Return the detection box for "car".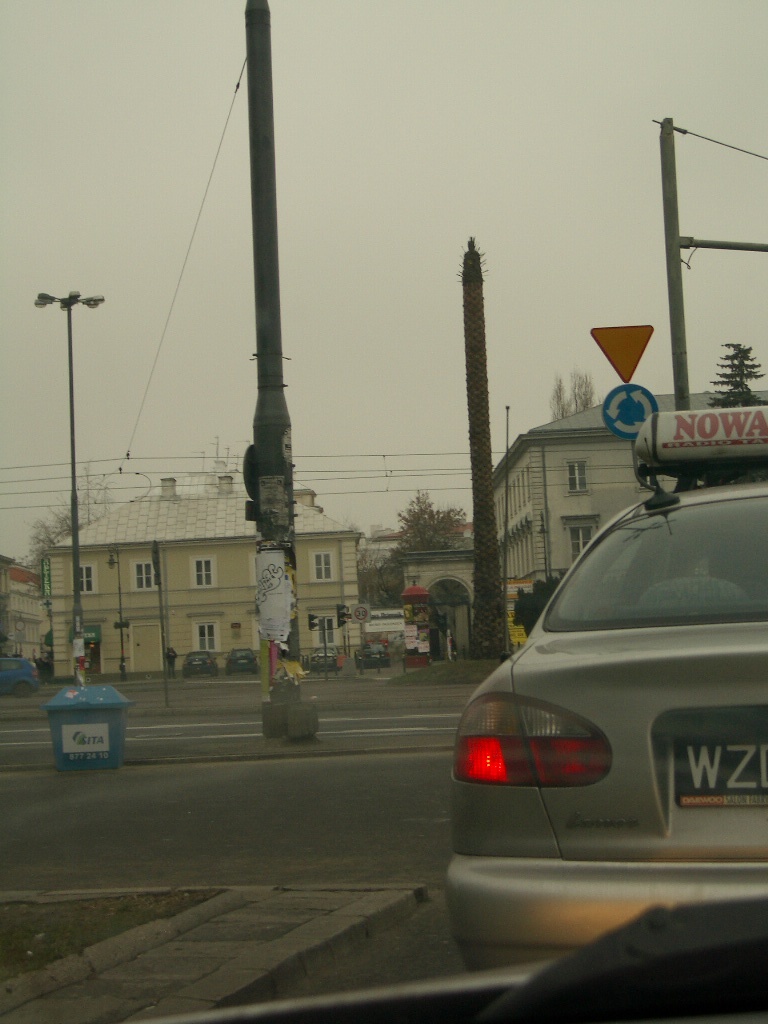
rect(0, 660, 41, 699).
